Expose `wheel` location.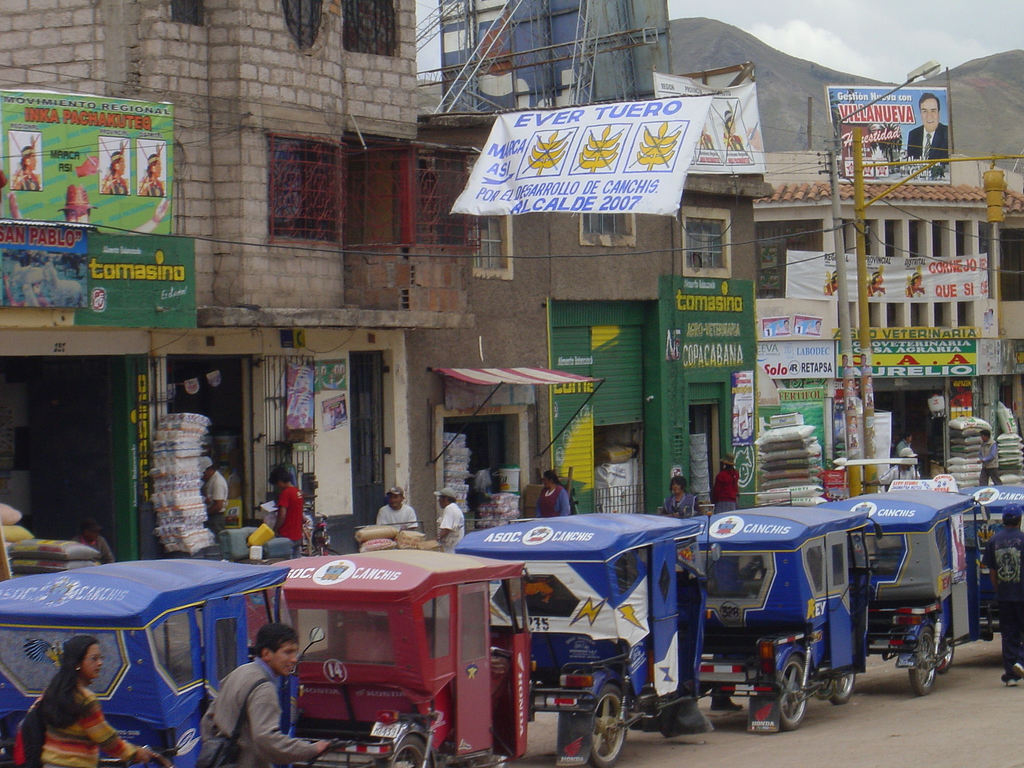
Exposed at (left=820, top=672, right=856, bottom=704).
